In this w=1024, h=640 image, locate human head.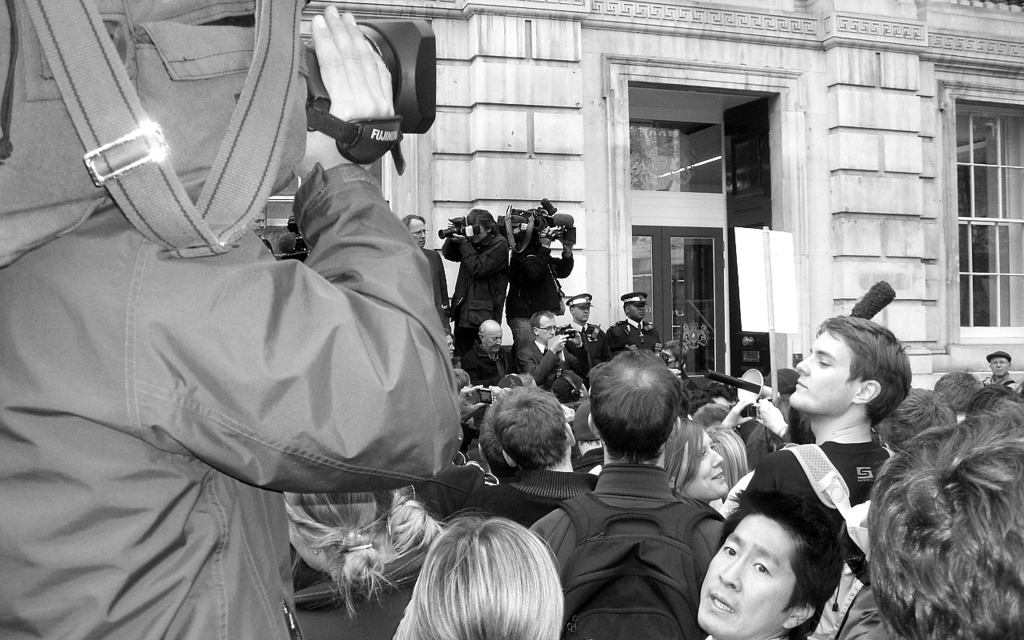
Bounding box: 870:411:1023:639.
